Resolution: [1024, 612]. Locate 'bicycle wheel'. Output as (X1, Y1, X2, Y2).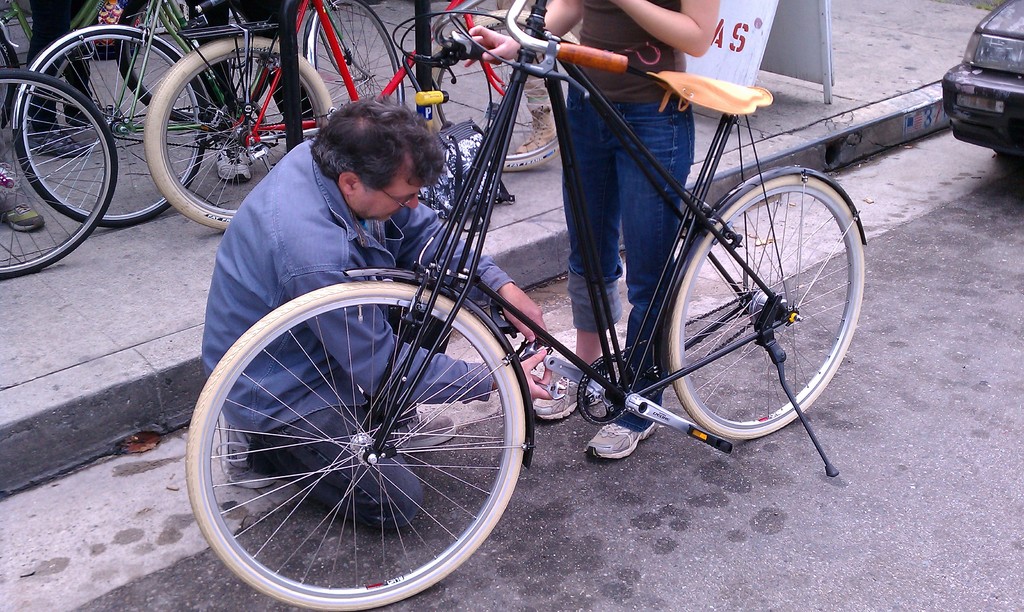
(183, 265, 513, 611).
